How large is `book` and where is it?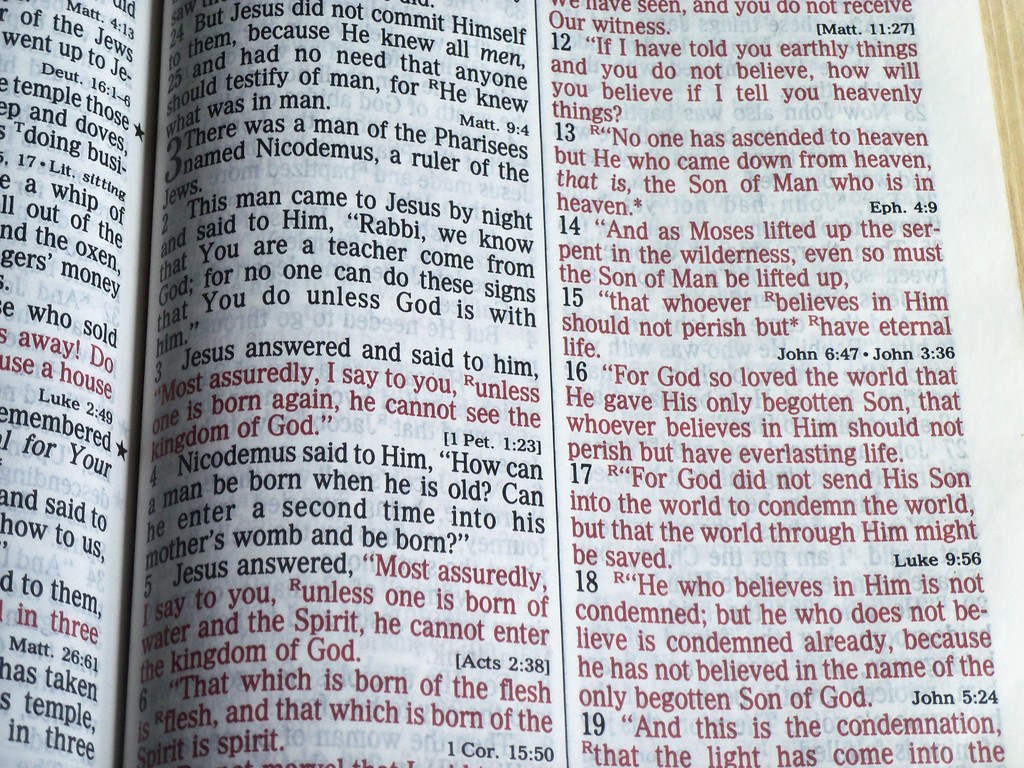
Bounding box: 22 15 1016 767.
